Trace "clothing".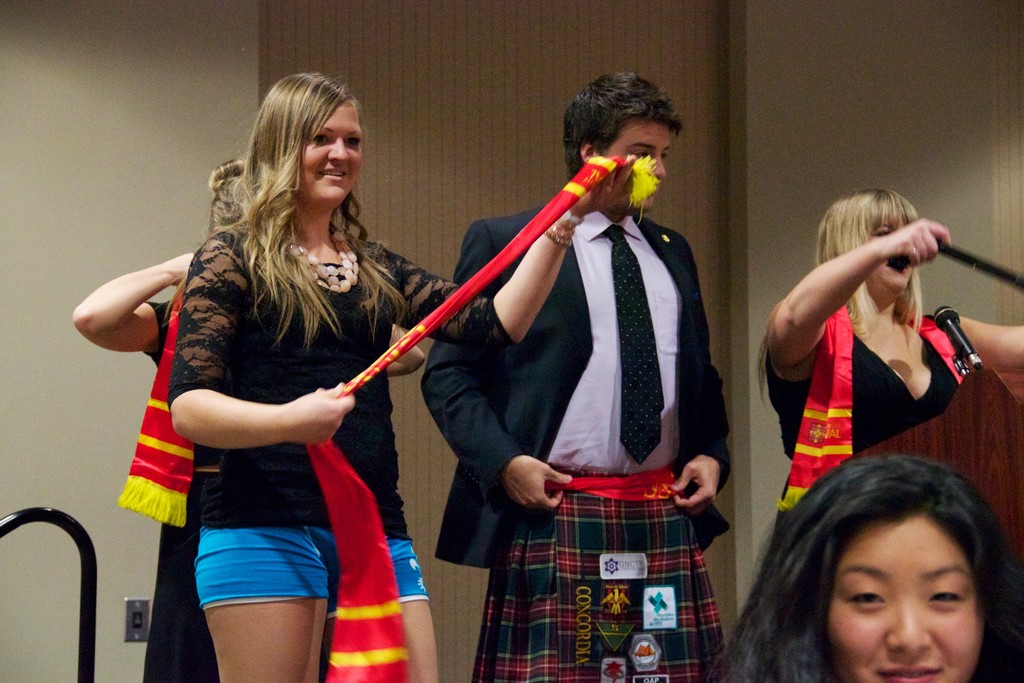
Traced to l=142, t=299, r=220, b=682.
